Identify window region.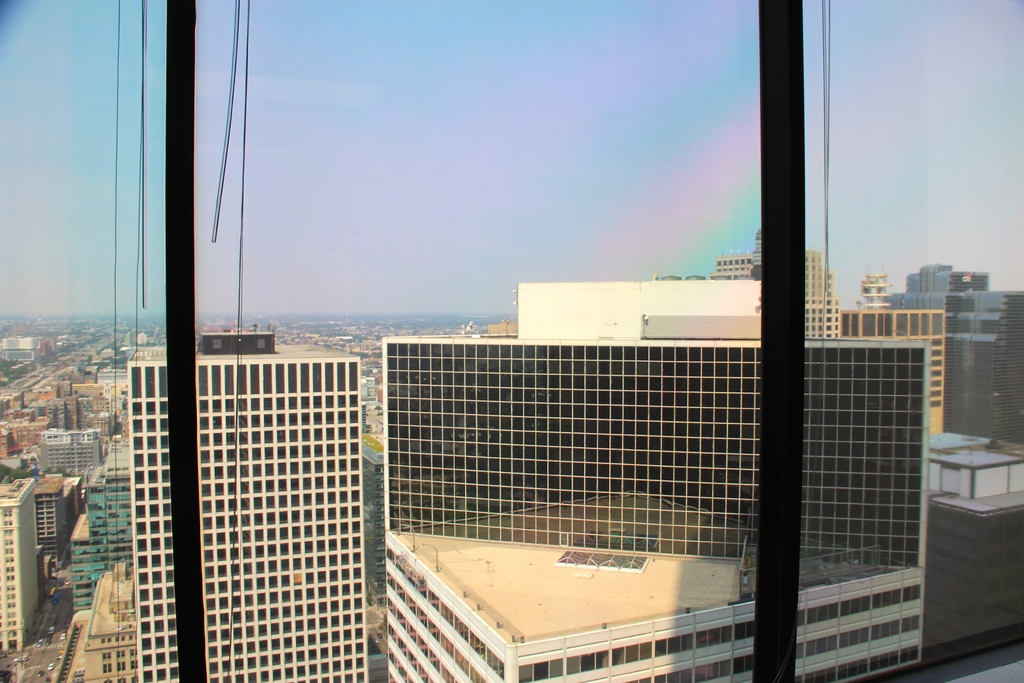
Region: 160,418,168,431.
